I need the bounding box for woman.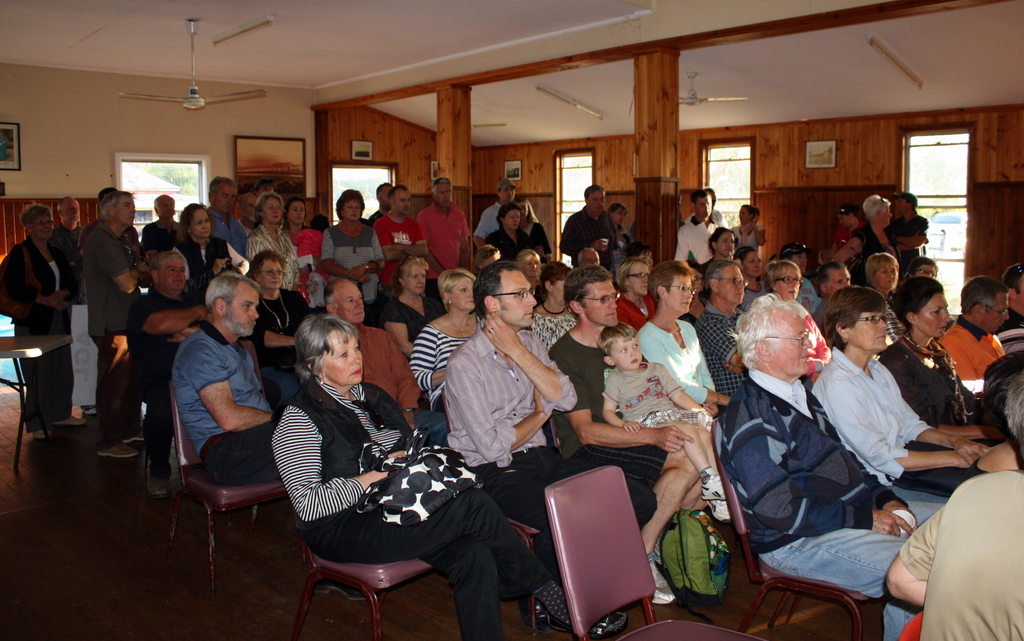
Here it is: Rect(530, 257, 572, 349).
